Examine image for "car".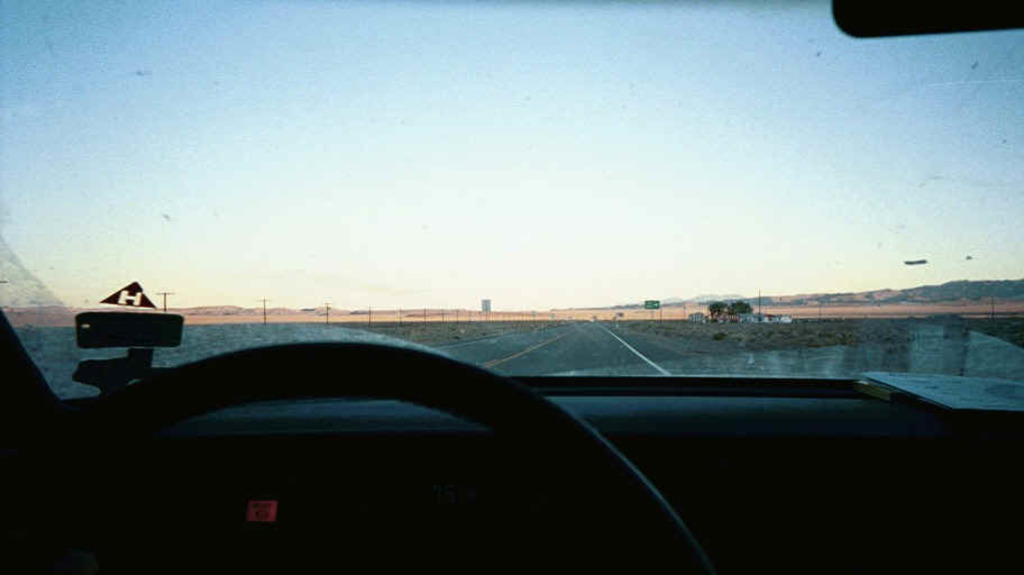
Examination result: [x1=0, y1=0, x2=1022, y2=574].
